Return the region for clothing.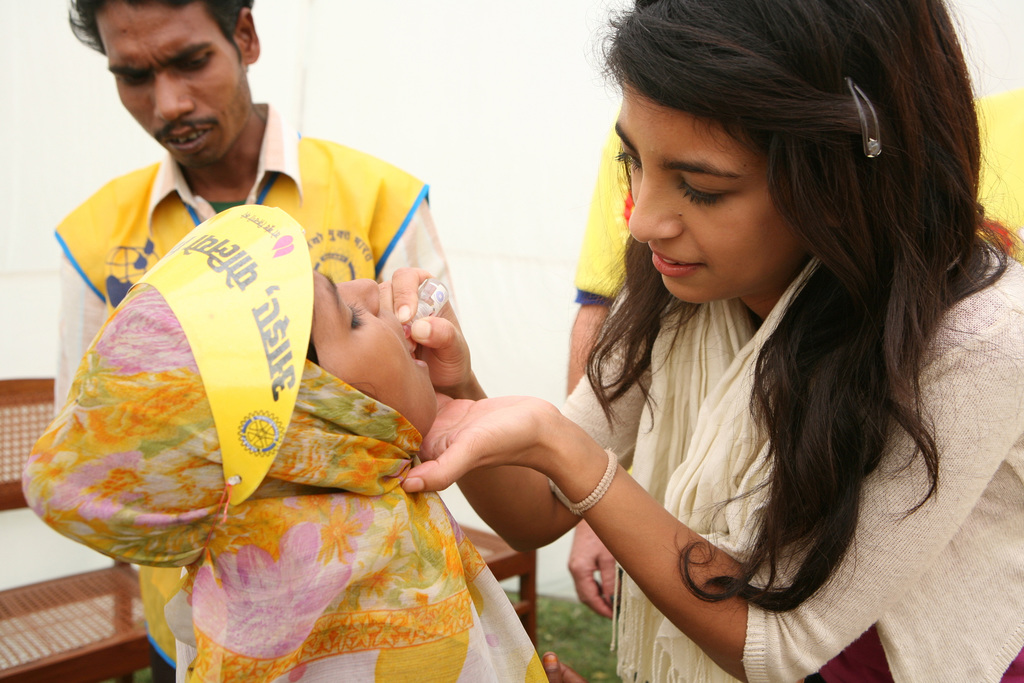
<region>17, 274, 545, 682</region>.
